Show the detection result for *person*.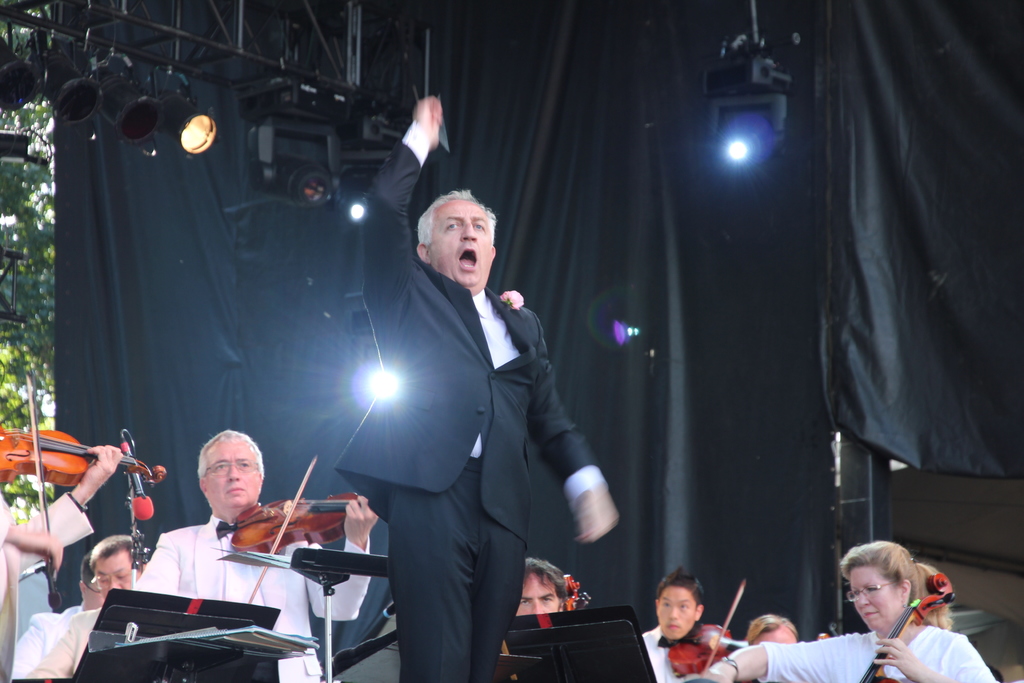
[x1=22, y1=533, x2=150, y2=682].
